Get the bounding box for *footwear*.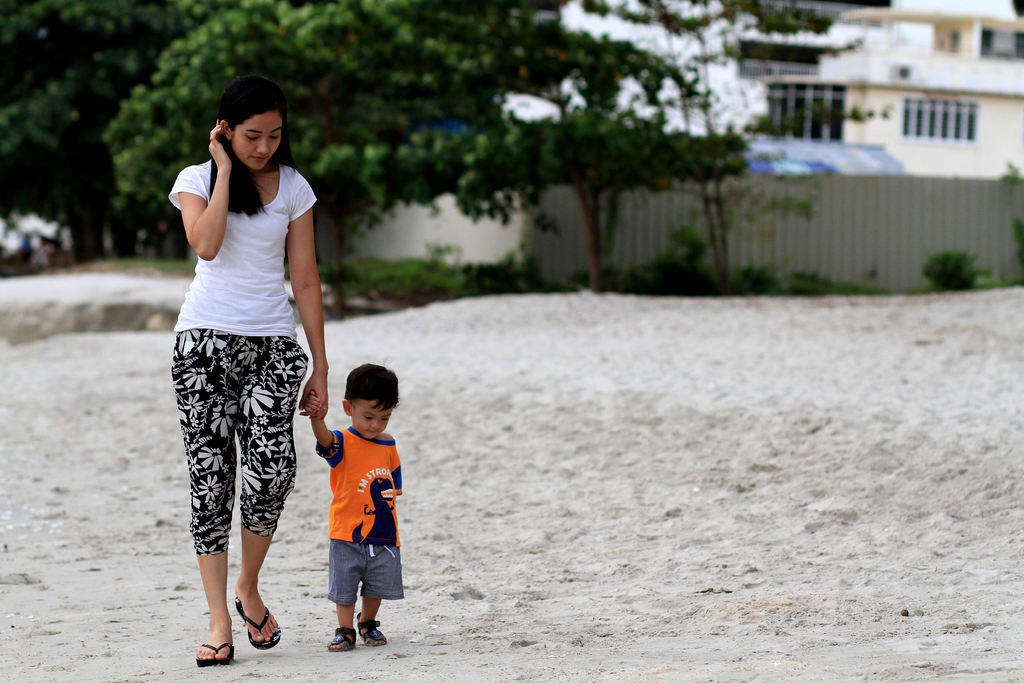
232 596 282 652.
